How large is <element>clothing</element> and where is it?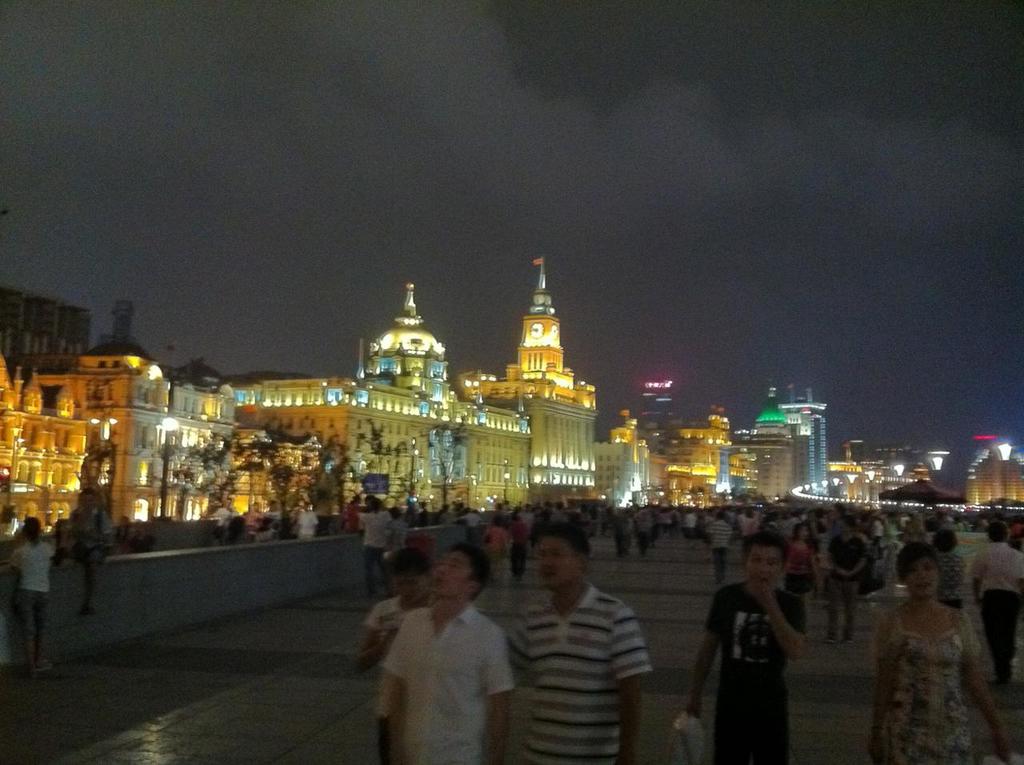
Bounding box: bbox=[506, 584, 655, 764].
